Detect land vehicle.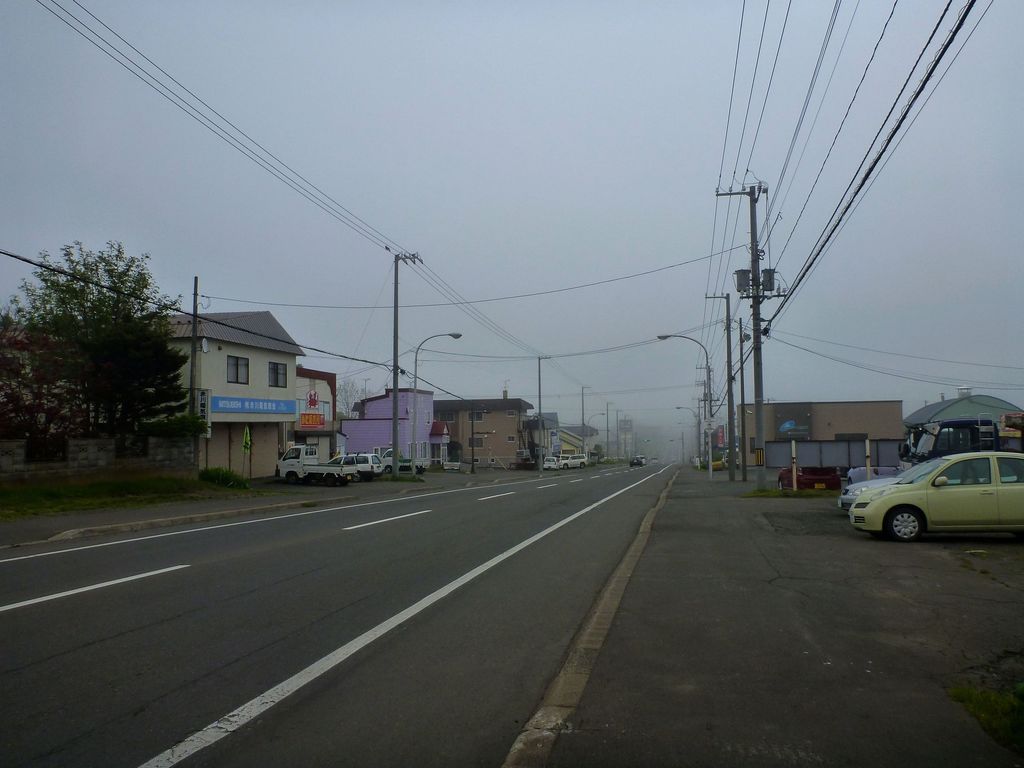
Detected at box(628, 455, 643, 468).
